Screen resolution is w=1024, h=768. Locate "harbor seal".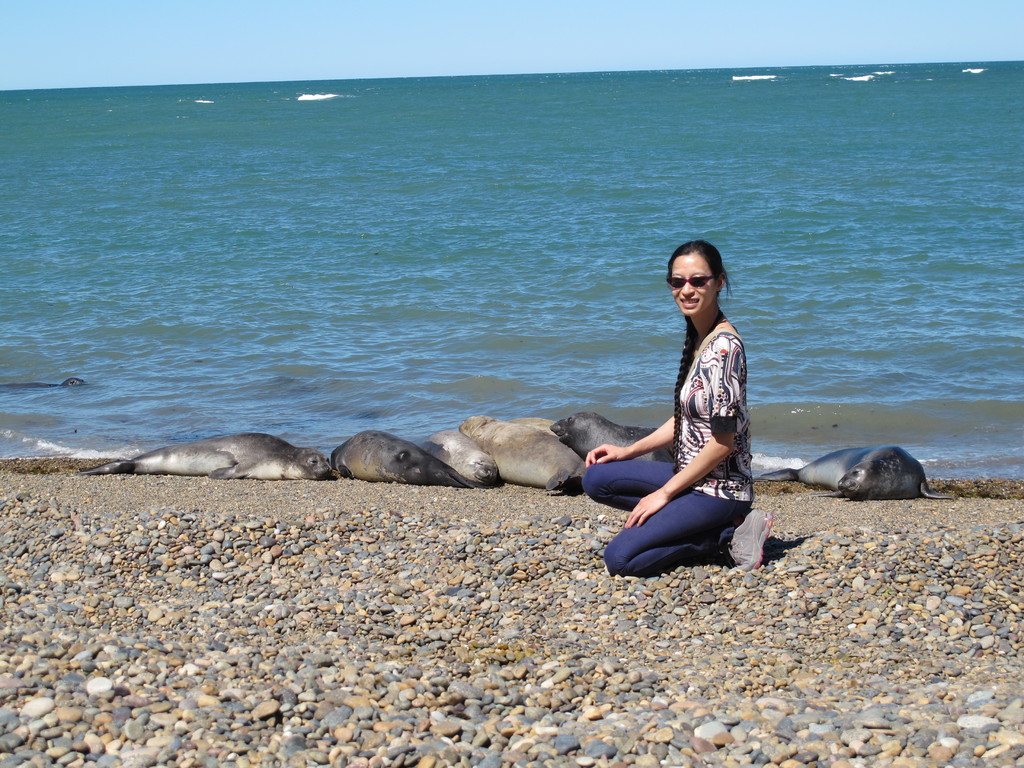
pyautogui.locateOnScreen(418, 424, 504, 487).
